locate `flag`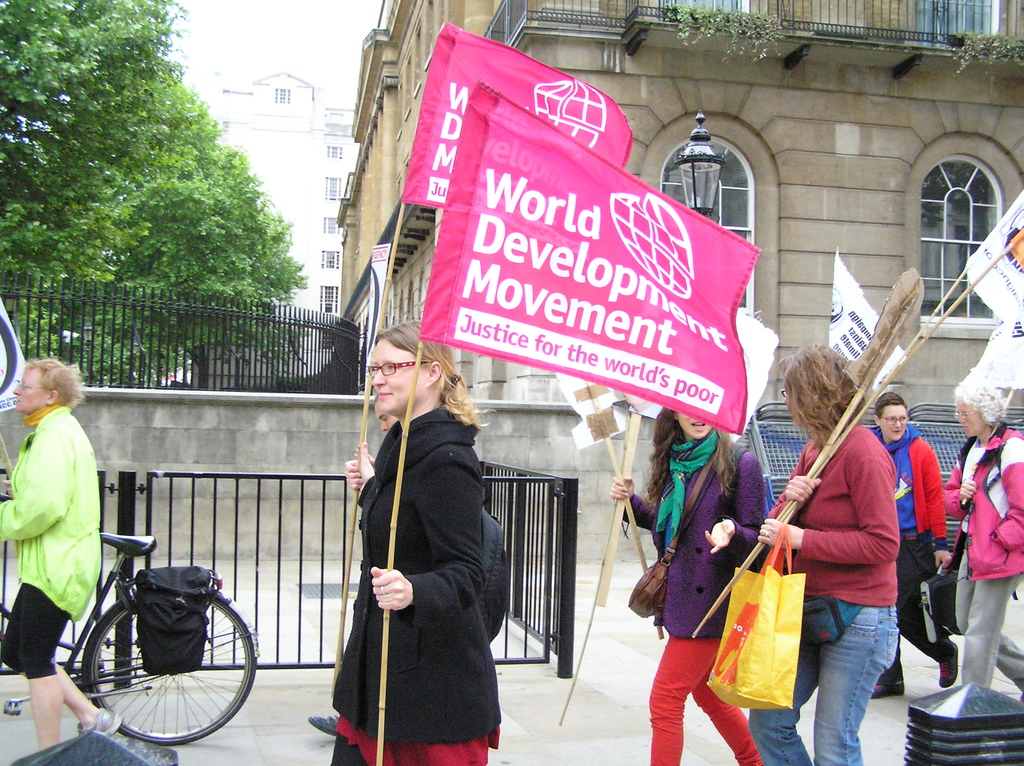
Rect(394, 17, 636, 206)
